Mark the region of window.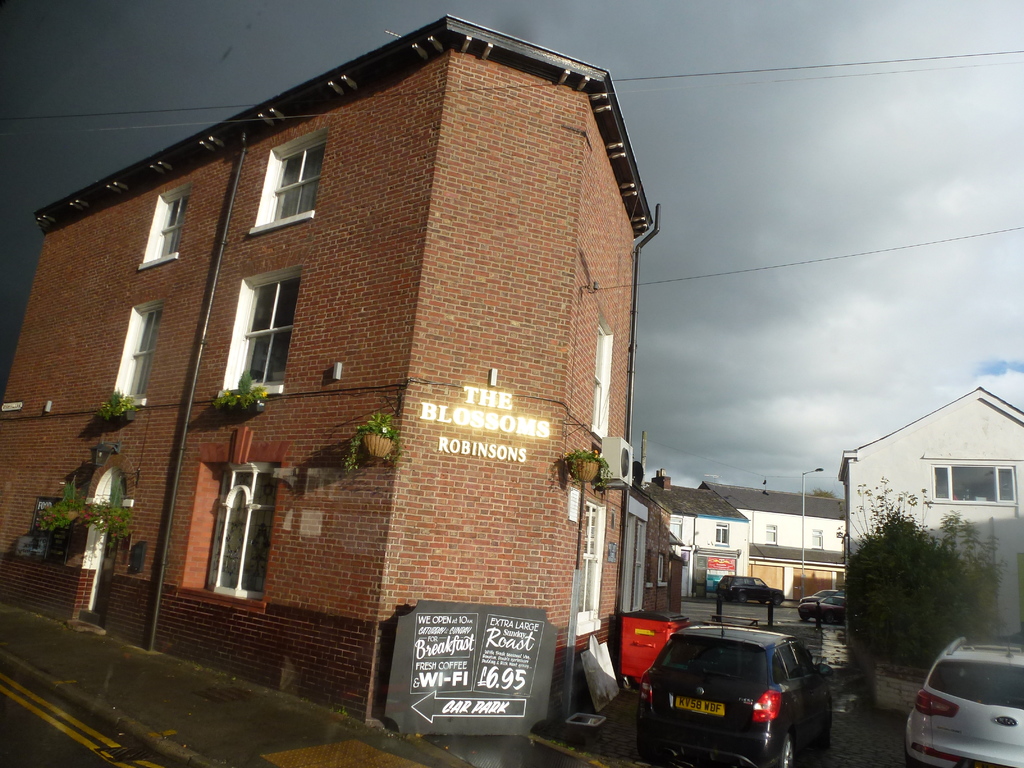
Region: 246, 128, 330, 226.
